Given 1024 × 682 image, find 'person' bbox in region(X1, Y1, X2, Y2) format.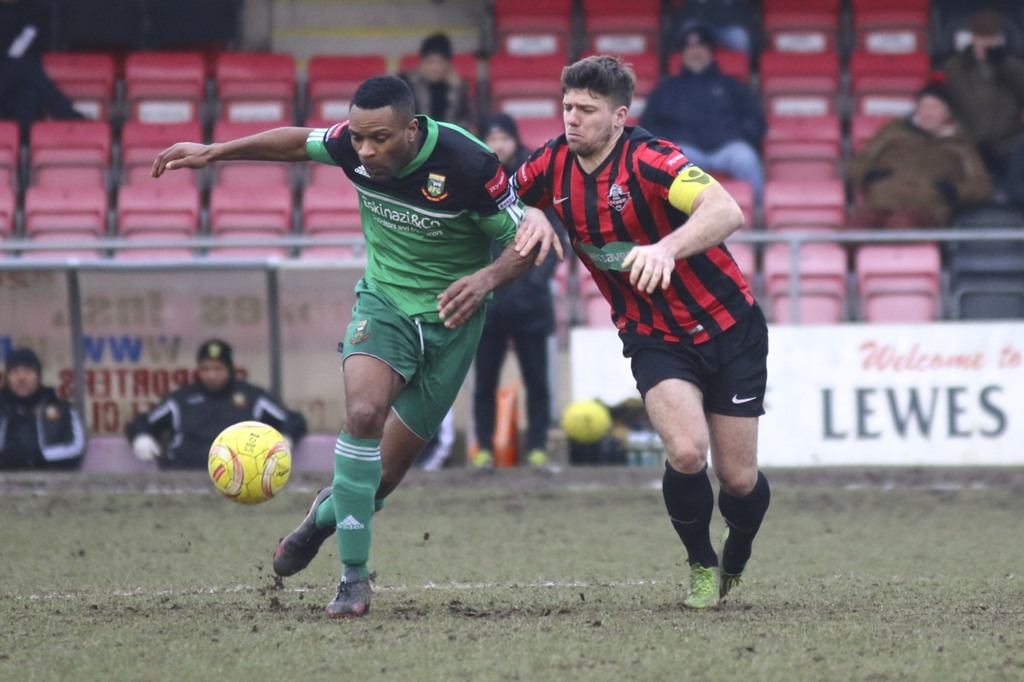
region(637, 22, 769, 229).
